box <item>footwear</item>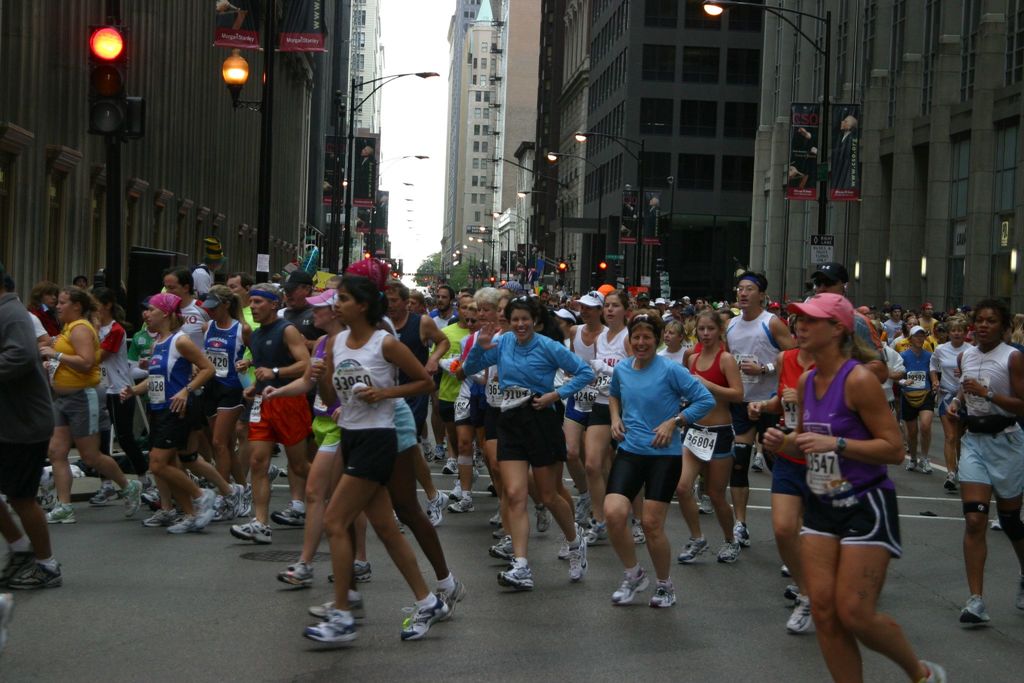
(273, 556, 315, 585)
